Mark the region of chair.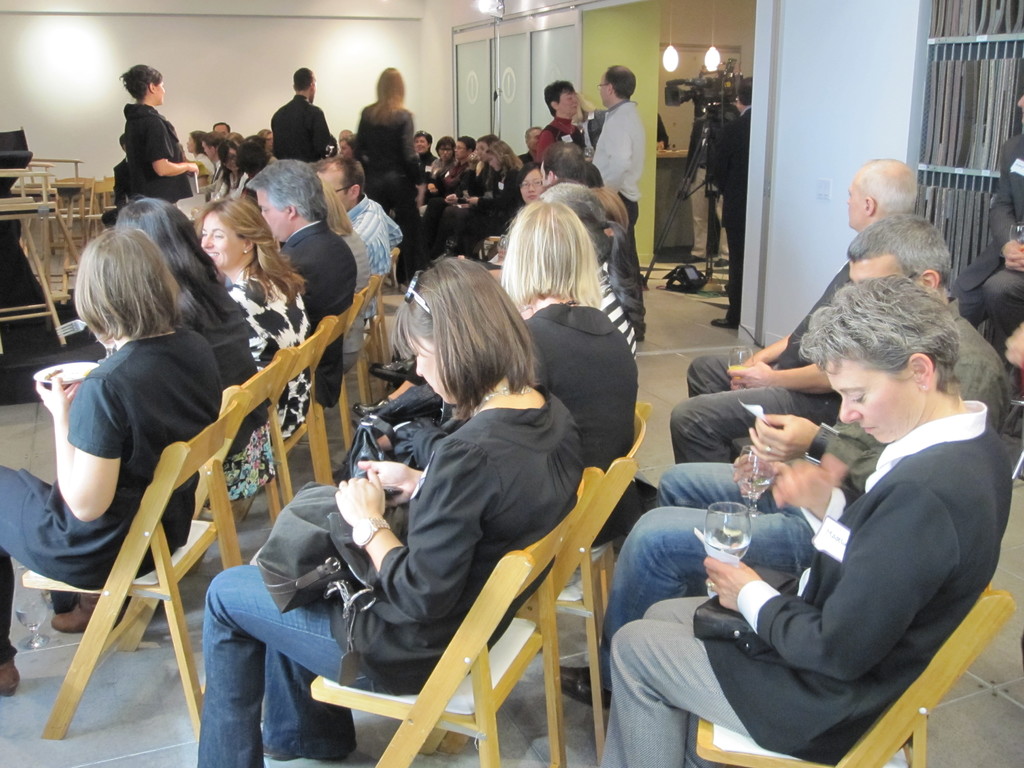
Region: detection(85, 177, 121, 245).
